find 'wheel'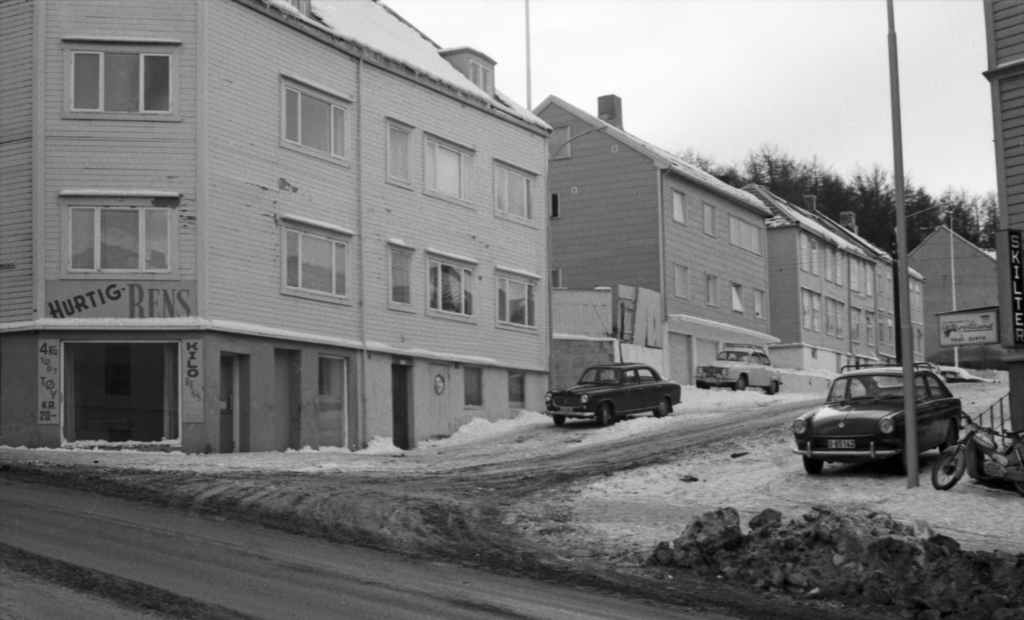
bbox=[656, 399, 668, 418]
